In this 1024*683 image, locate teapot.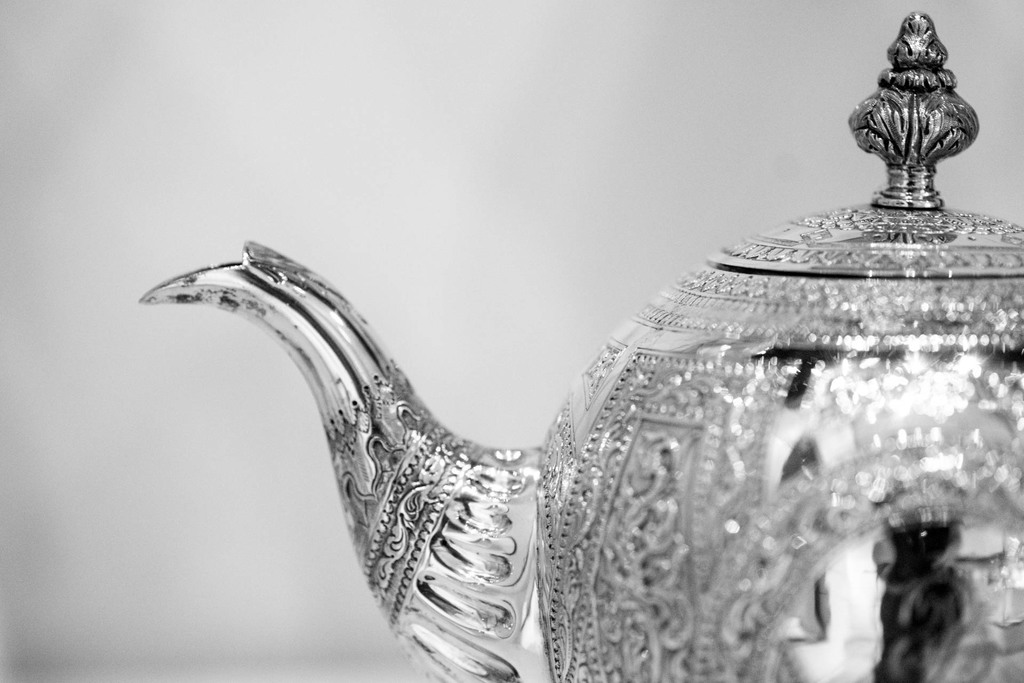
Bounding box: box=[137, 15, 1023, 682].
